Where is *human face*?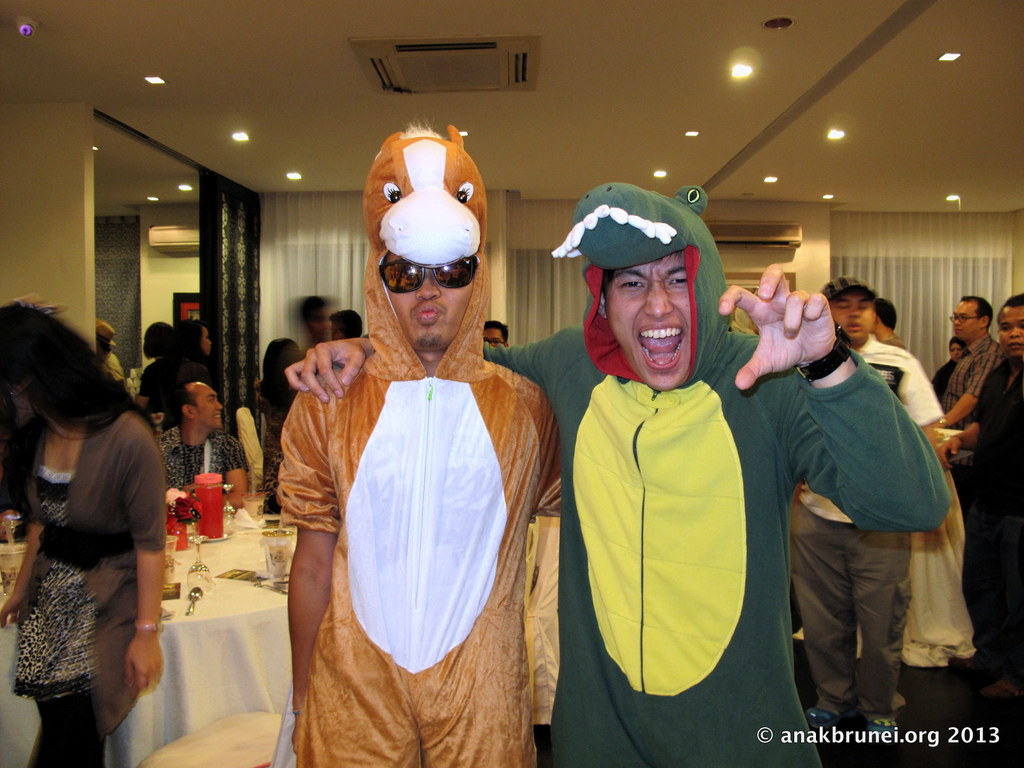
<region>833, 291, 875, 342</region>.
